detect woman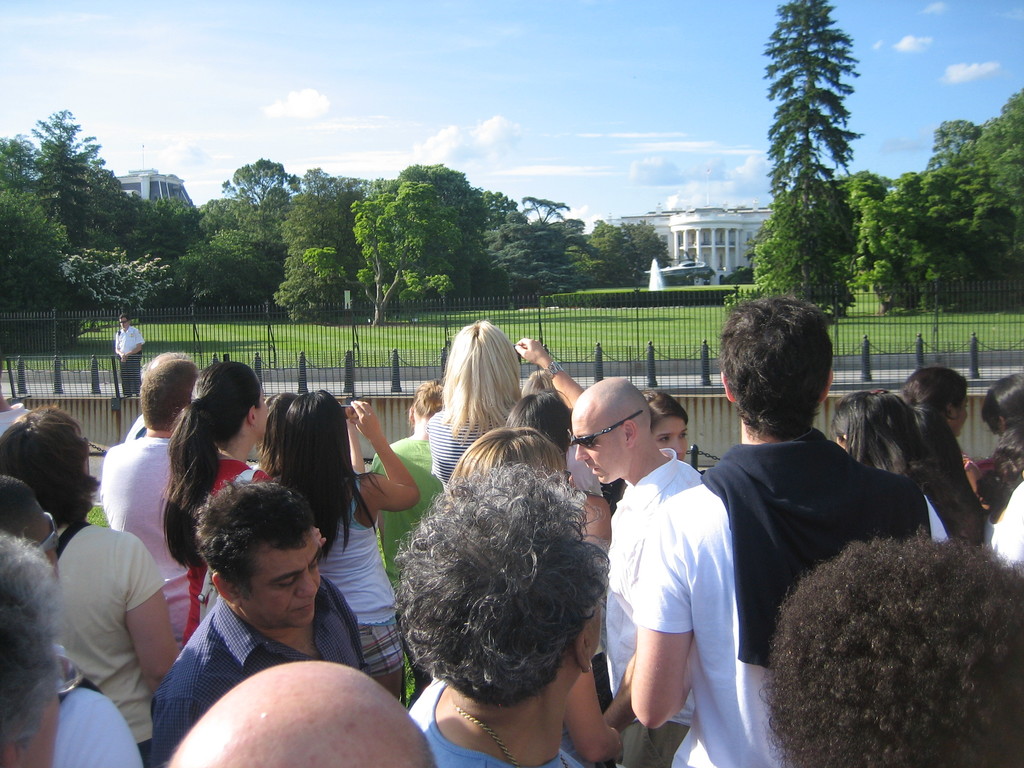
900 367 996 538
